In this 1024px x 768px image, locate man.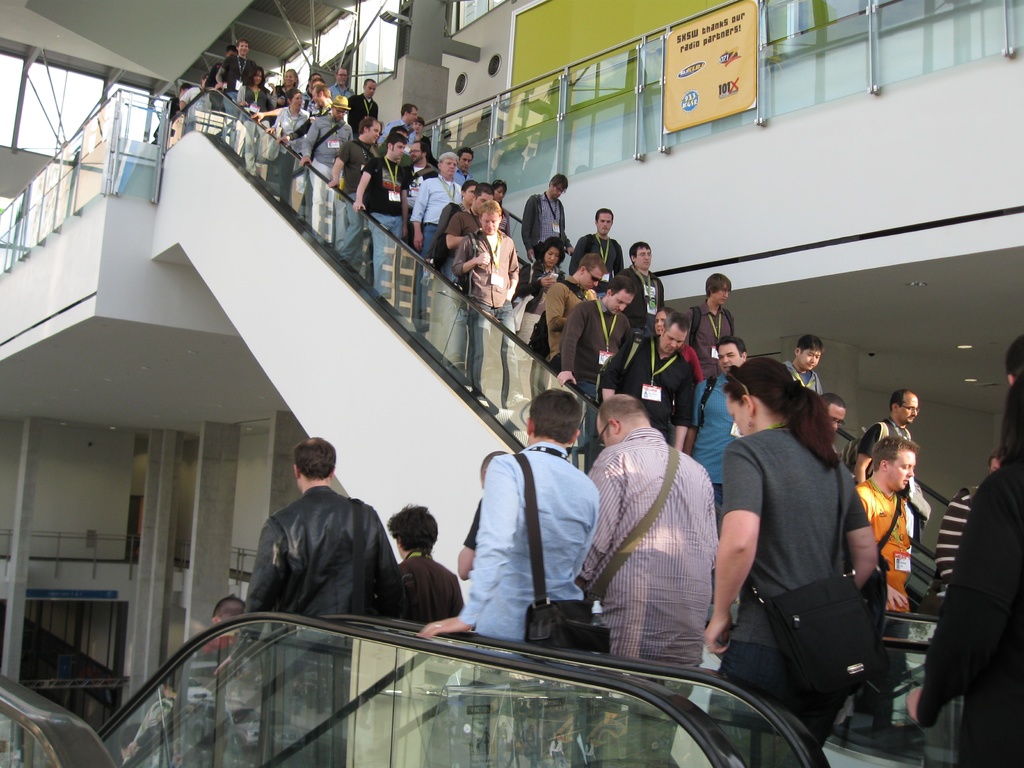
Bounding box: x1=417, y1=388, x2=600, y2=660.
